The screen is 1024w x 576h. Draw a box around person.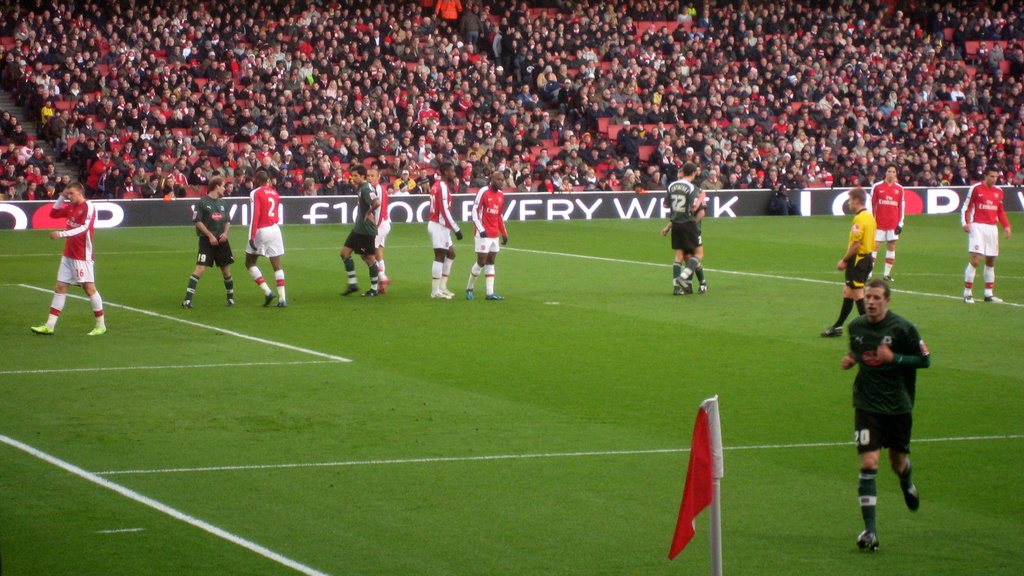
27:180:109:337.
